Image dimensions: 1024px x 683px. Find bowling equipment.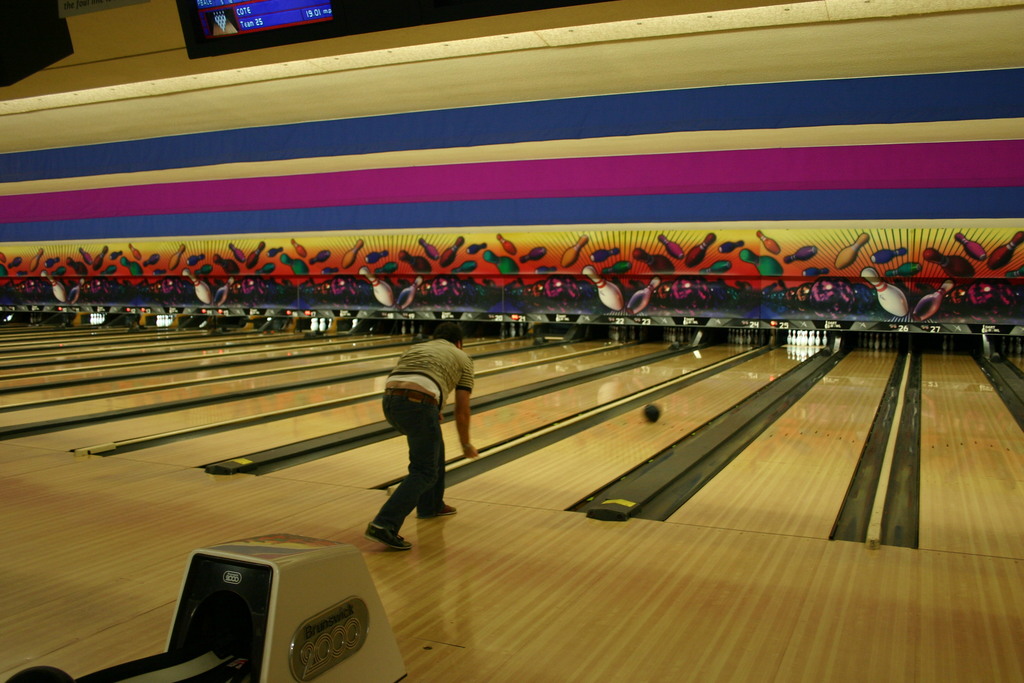
detection(229, 244, 245, 260).
